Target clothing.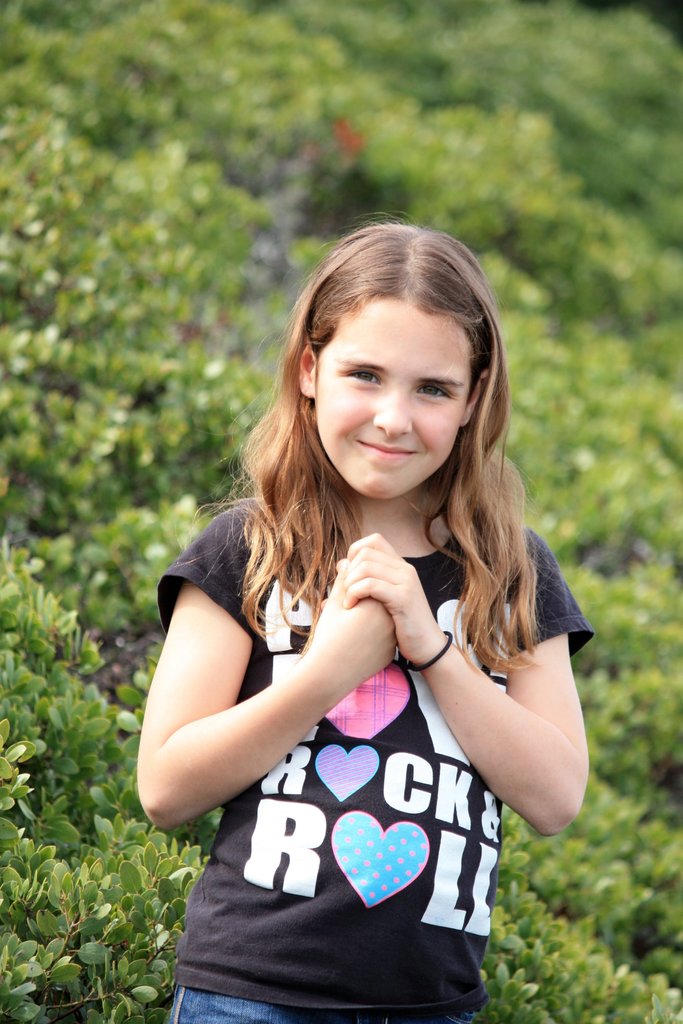
Target region: l=158, t=495, r=593, b=1023.
